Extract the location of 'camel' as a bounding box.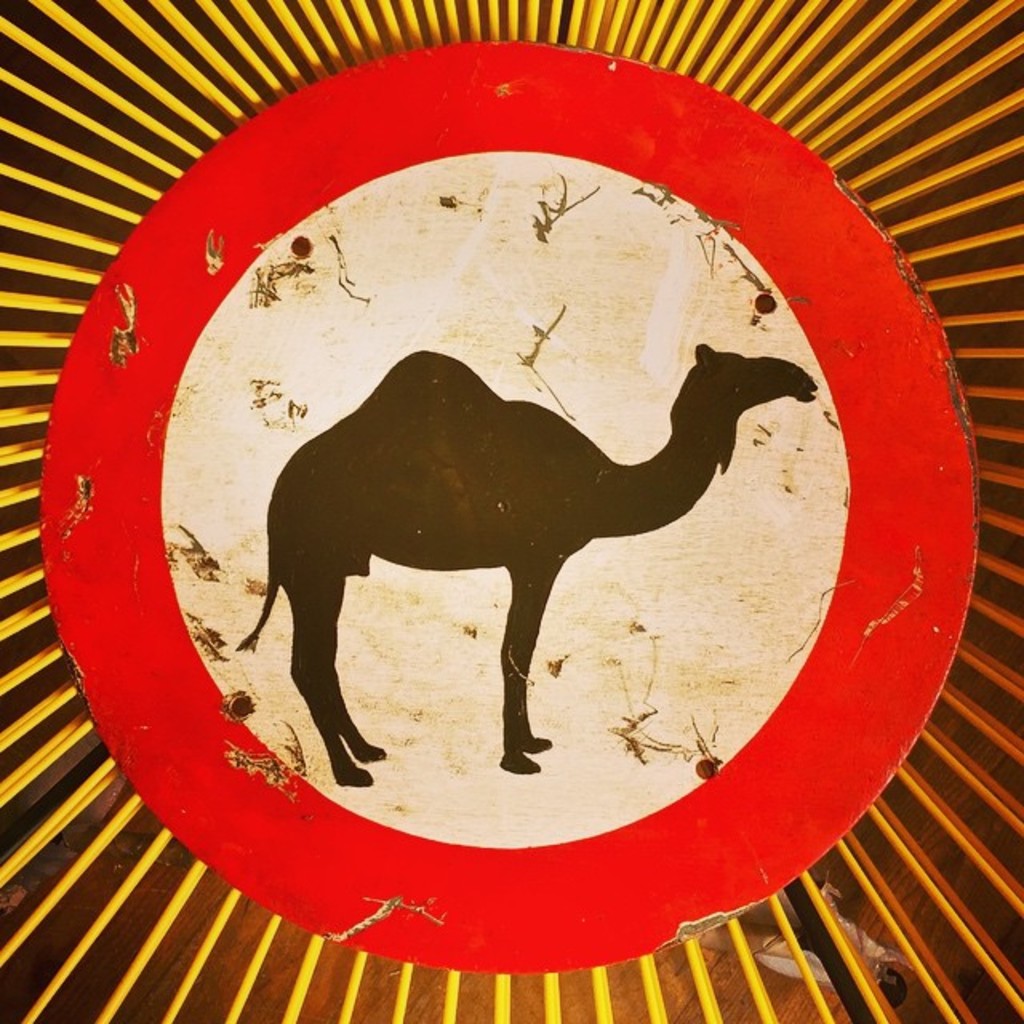
left=235, top=346, right=818, bottom=786.
